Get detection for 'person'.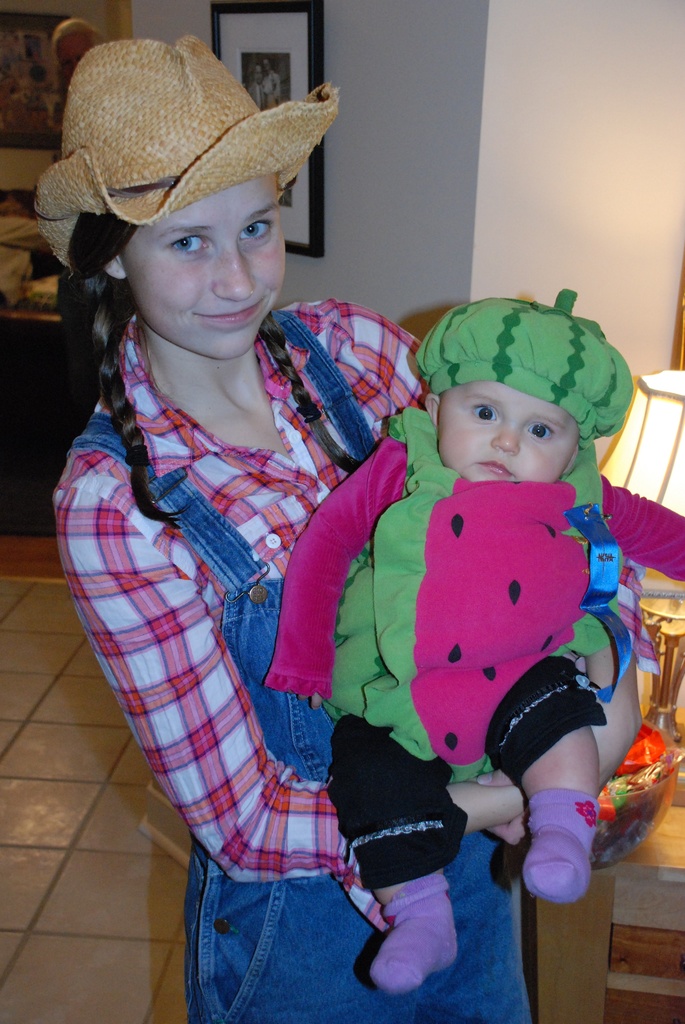
Detection: l=52, t=34, r=646, b=1023.
